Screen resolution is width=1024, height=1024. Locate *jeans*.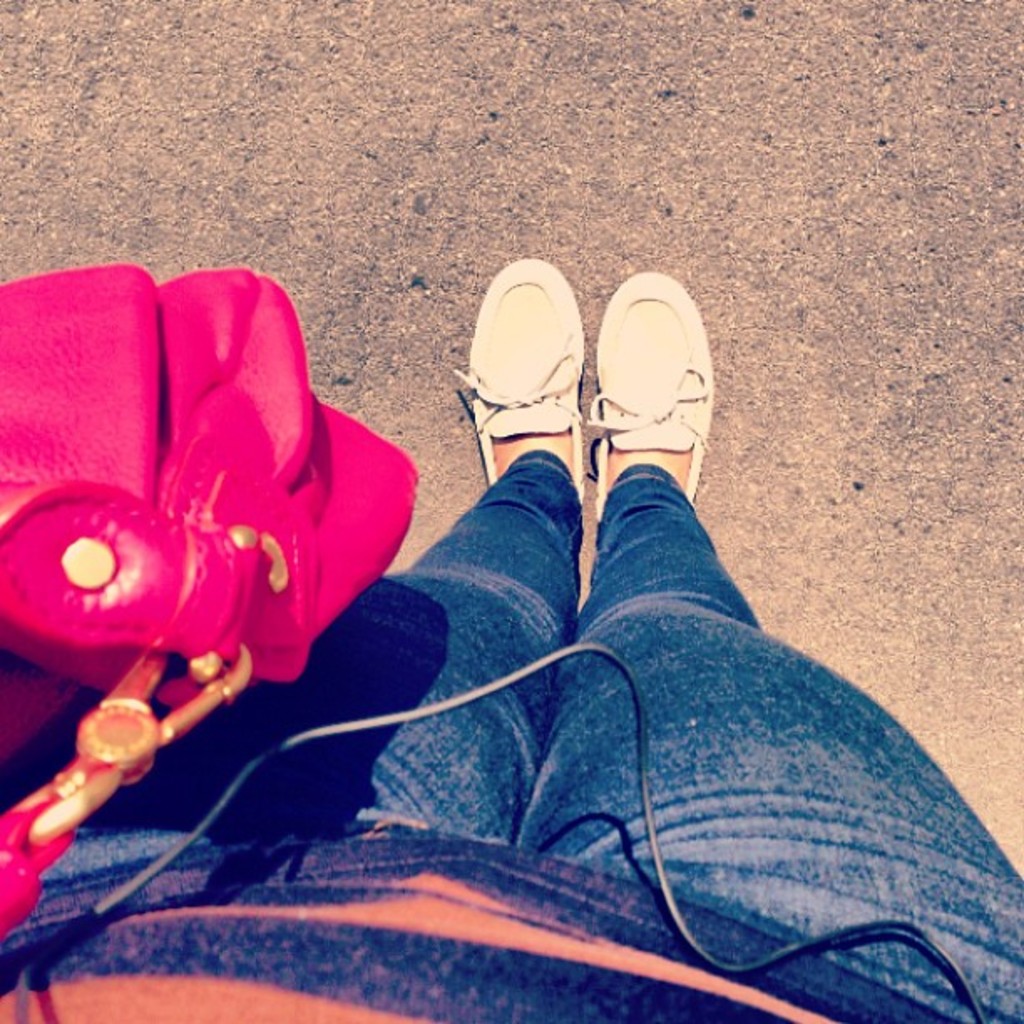
<box>42,450,1022,1022</box>.
